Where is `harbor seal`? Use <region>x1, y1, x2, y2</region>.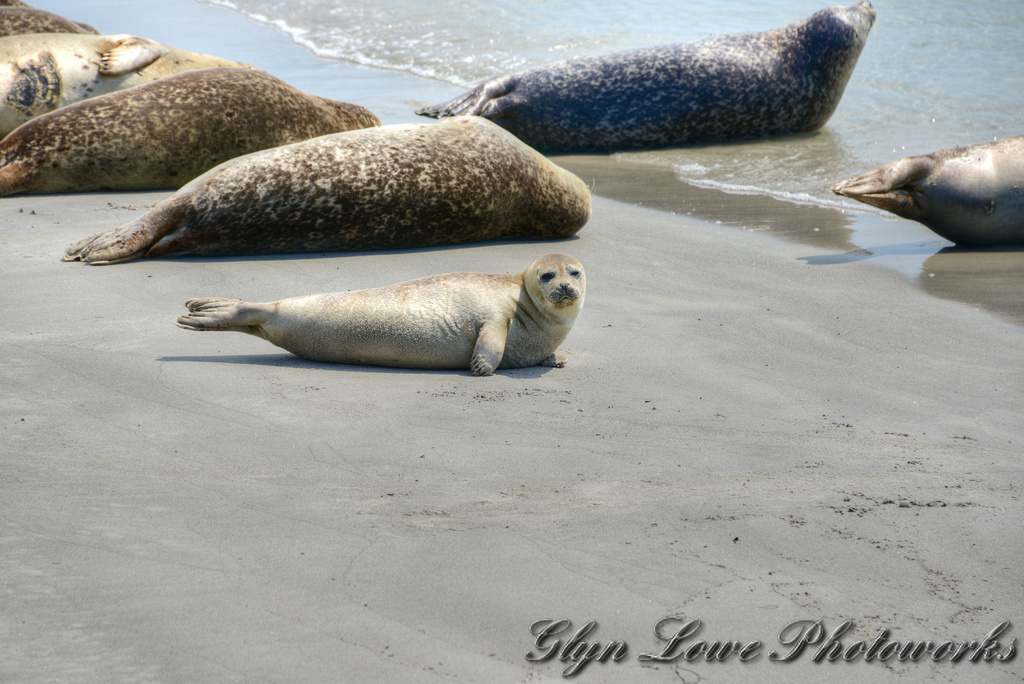
<region>60, 114, 590, 264</region>.
